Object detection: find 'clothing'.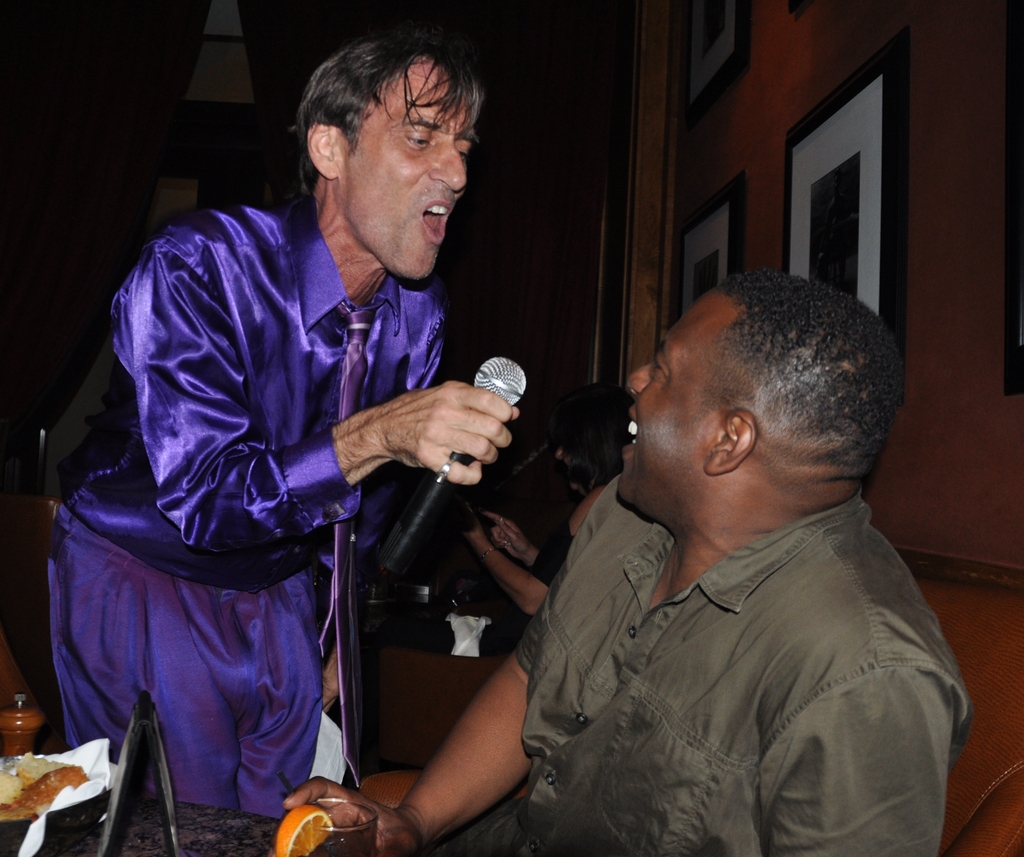
[x1=61, y1=123, x2=464, y2=819].
